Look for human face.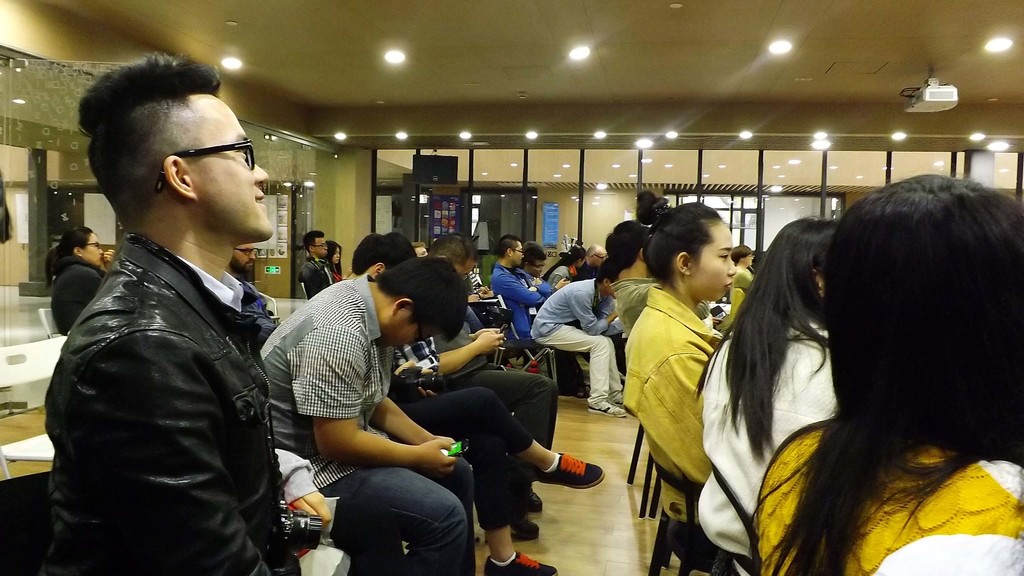
Found: 193:91:268:244.
